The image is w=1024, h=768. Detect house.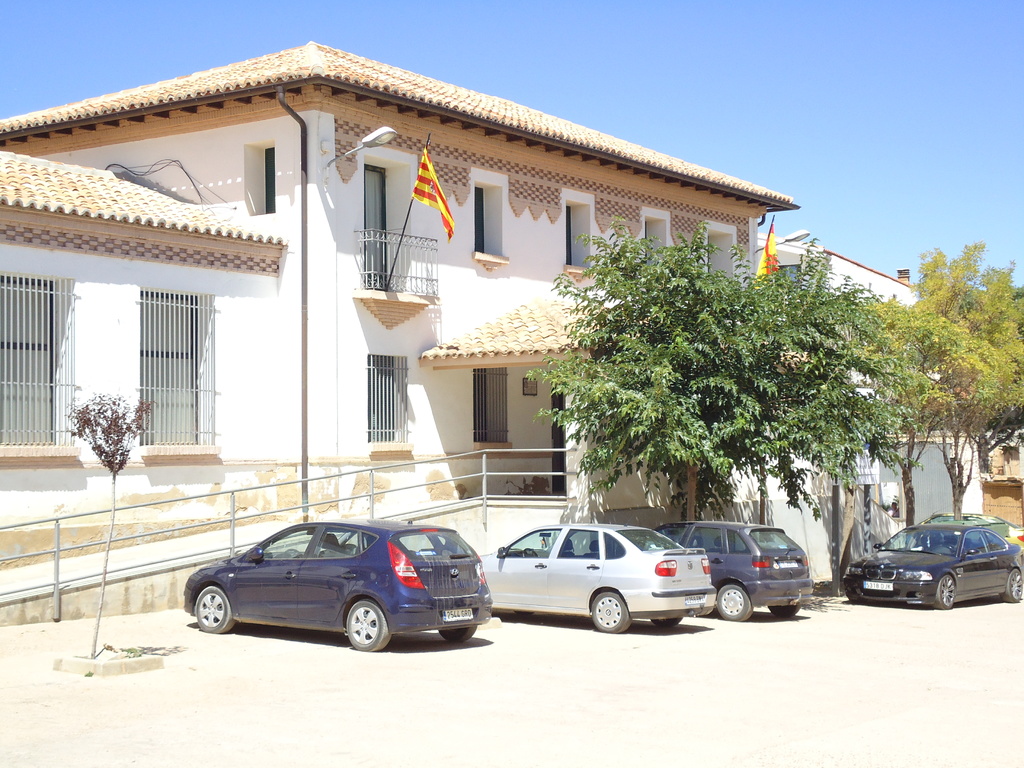
Detection: box=[984, 416, 1023, 529].
